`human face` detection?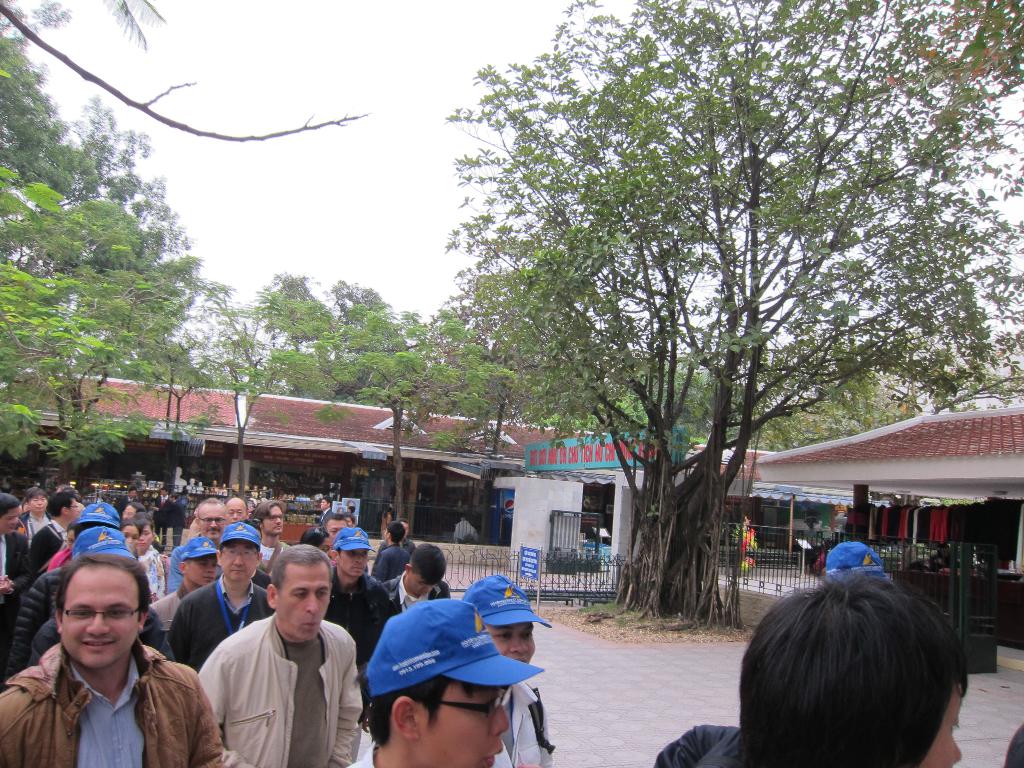
[325, 522, 344, 542]
